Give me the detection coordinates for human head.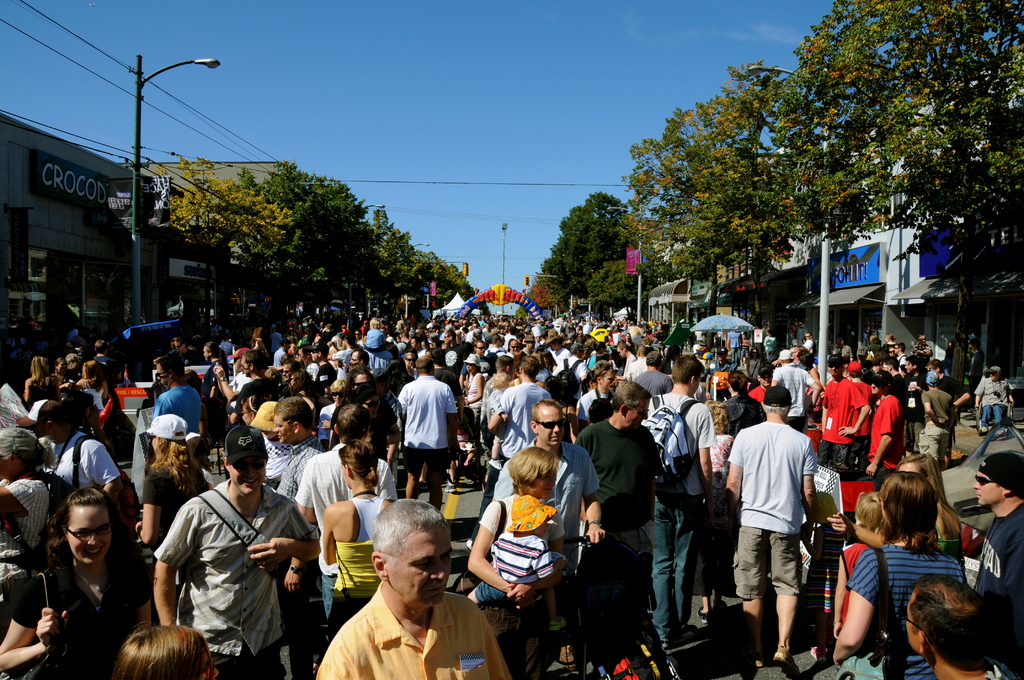
l=902, t=571, r=1000, b=668.
